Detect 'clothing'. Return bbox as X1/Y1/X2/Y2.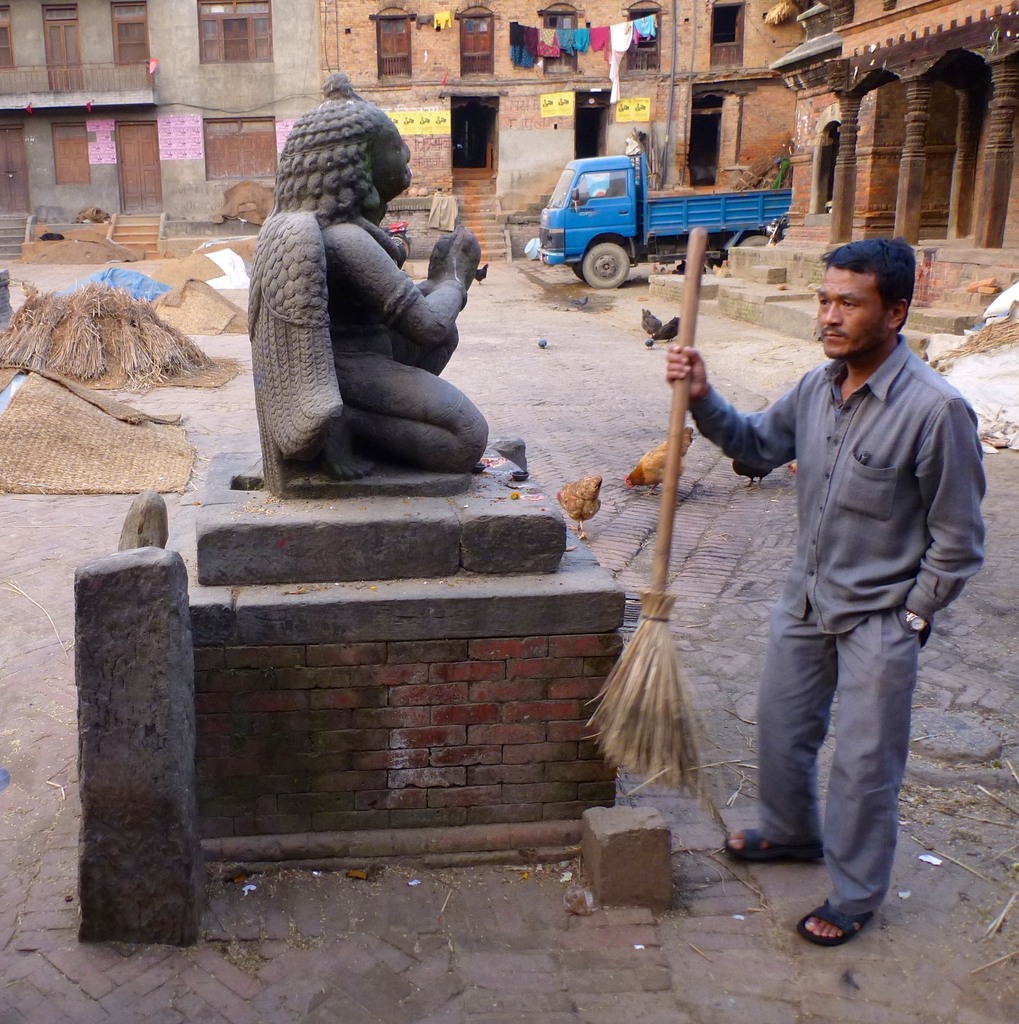
560/25/588/54.
